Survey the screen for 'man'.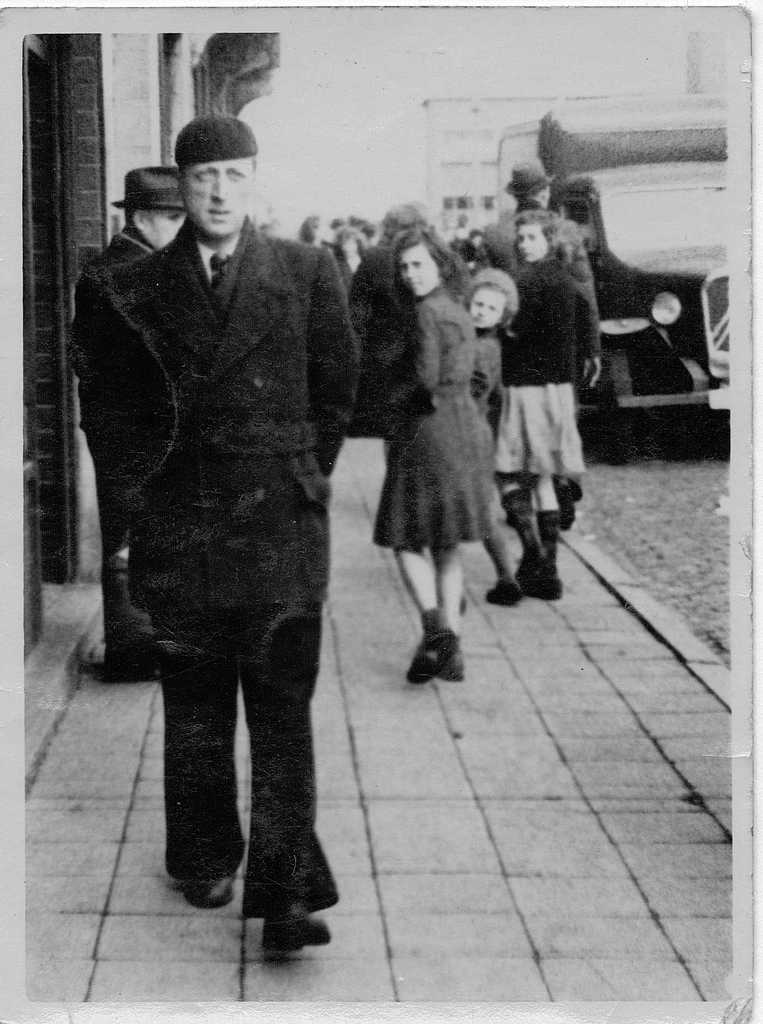
Survey found: [left=480, top=169, right=600, bottom=526].
